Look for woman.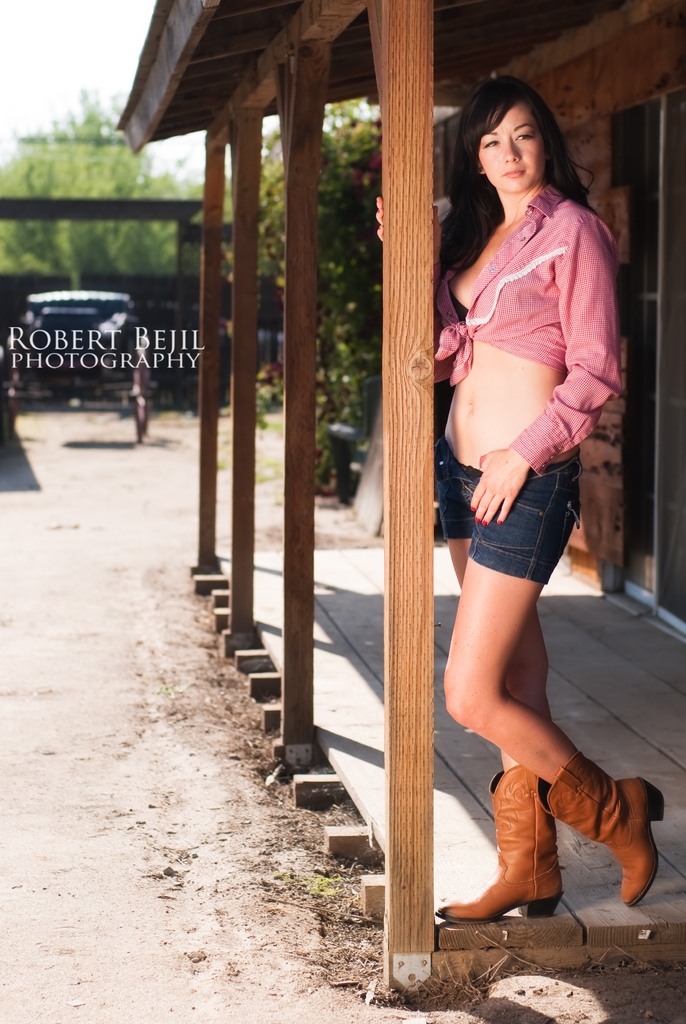
Found: (405,60,632,922).
